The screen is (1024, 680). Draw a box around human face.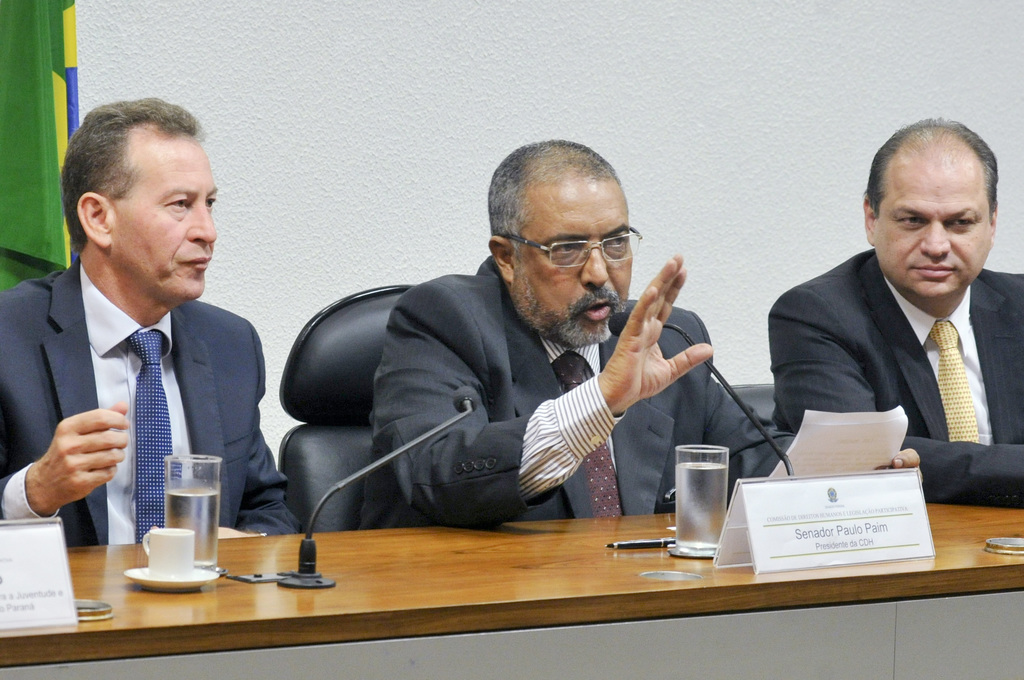
<bbox>110, 134, 216, 303</bbox>.
